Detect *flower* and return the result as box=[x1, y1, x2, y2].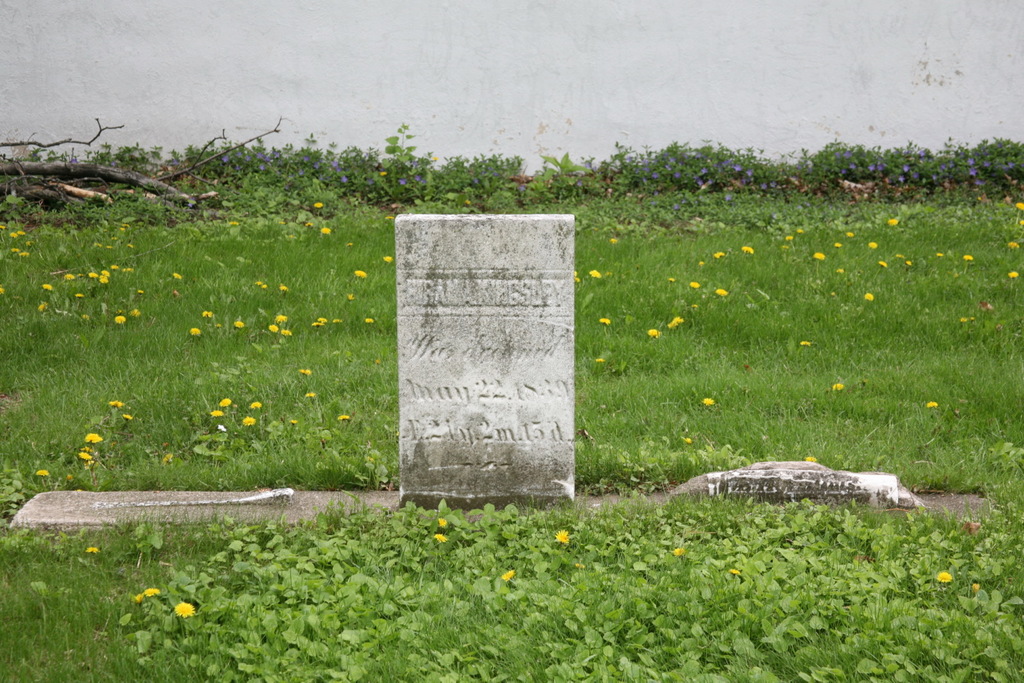
box=[307, 390, 315, 400].
